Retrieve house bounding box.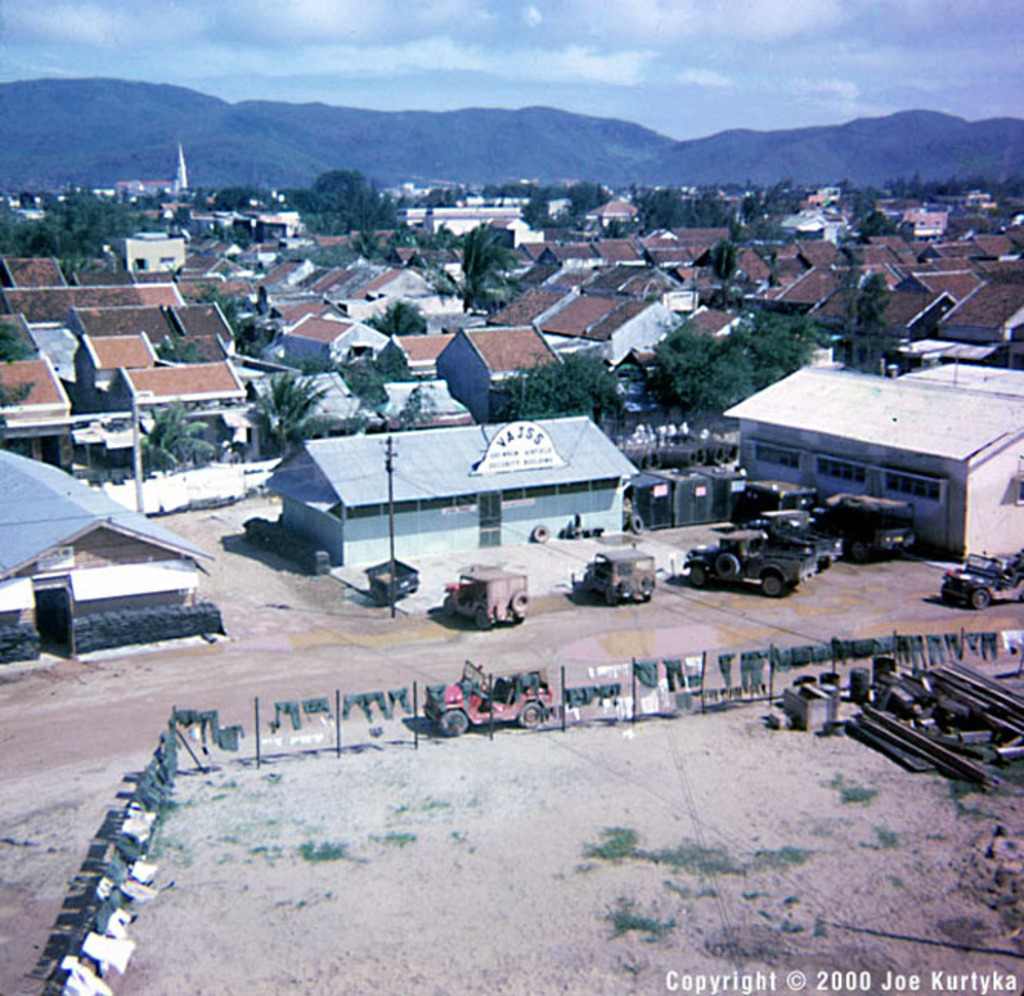
Bounding box: (left=655, top=239, right=697, bottom=285).
